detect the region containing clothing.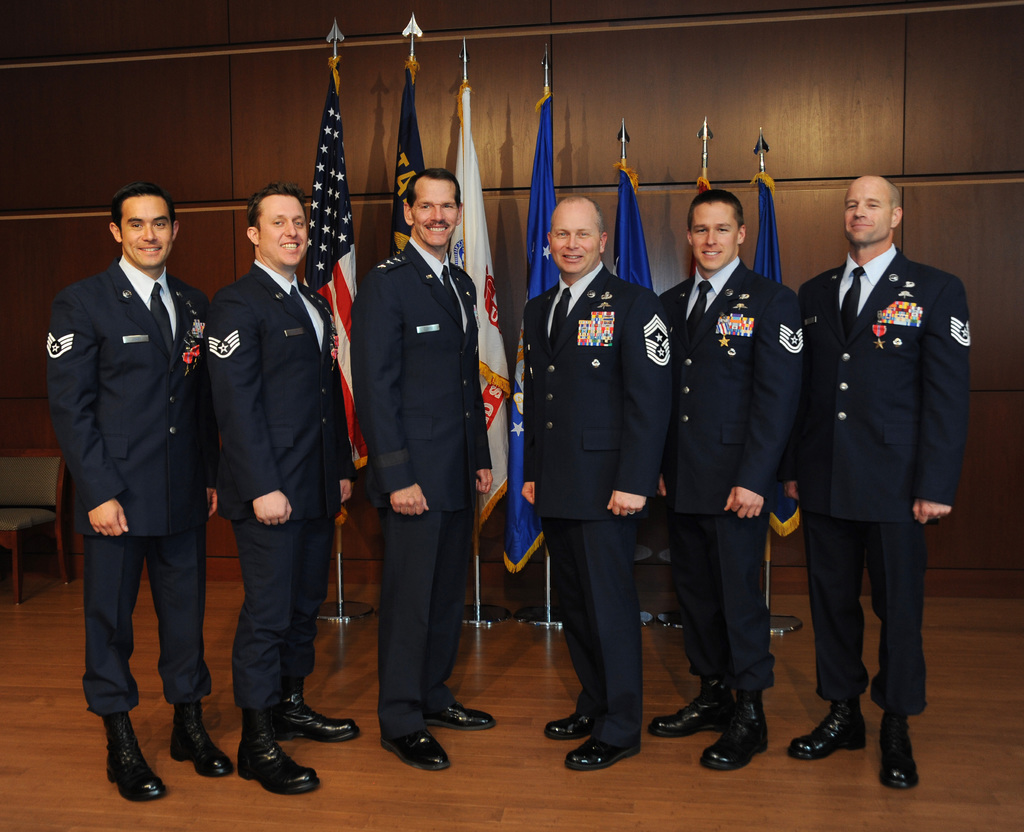
box=[361, 233, 500, 745].
